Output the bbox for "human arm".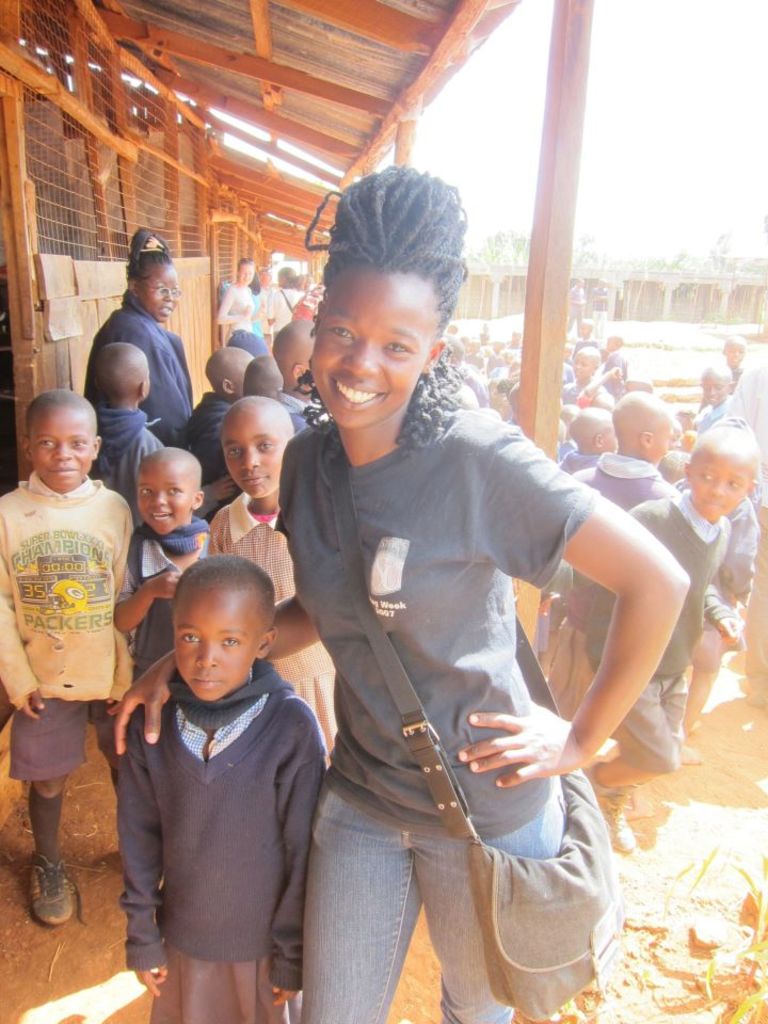
[114, 533, 177, 640].
